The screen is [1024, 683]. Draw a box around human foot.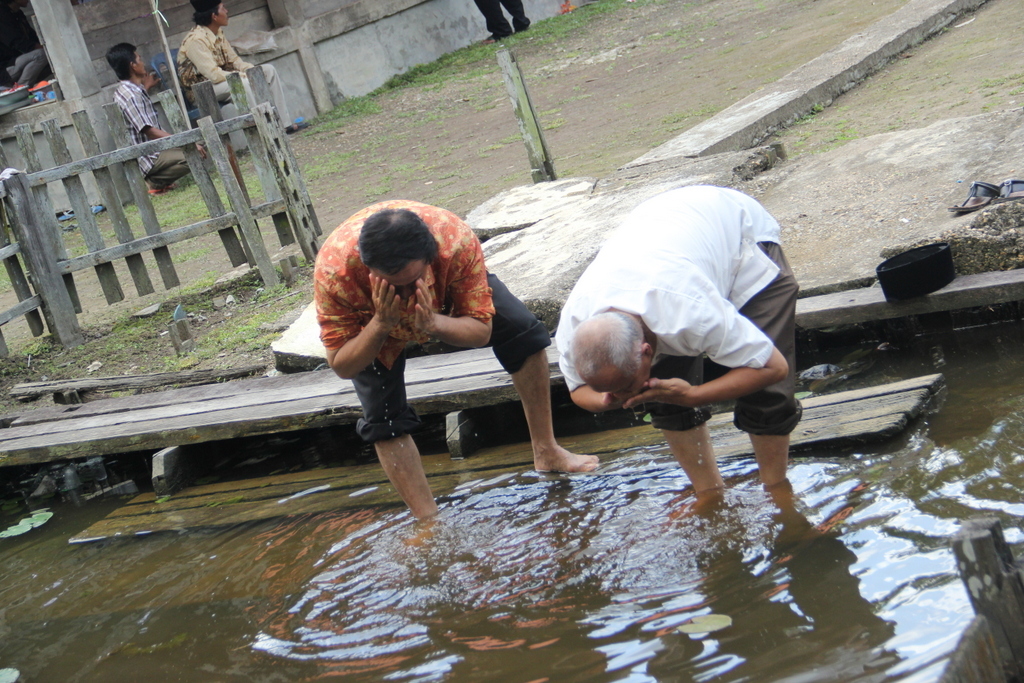
(532,433,601,474).
